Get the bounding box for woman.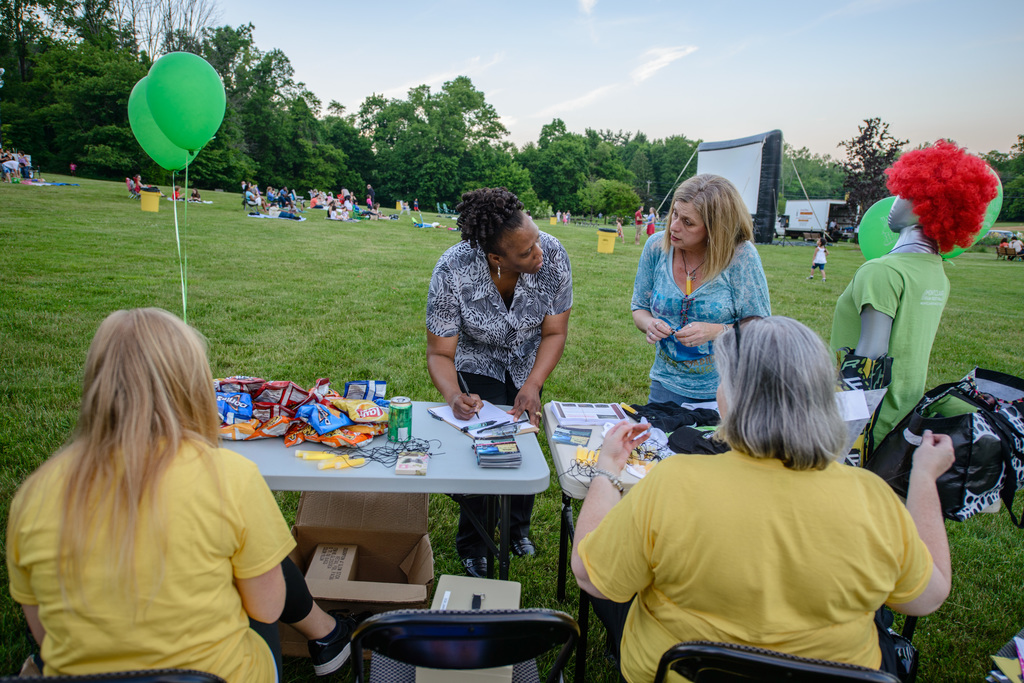
572 315 957 682.
